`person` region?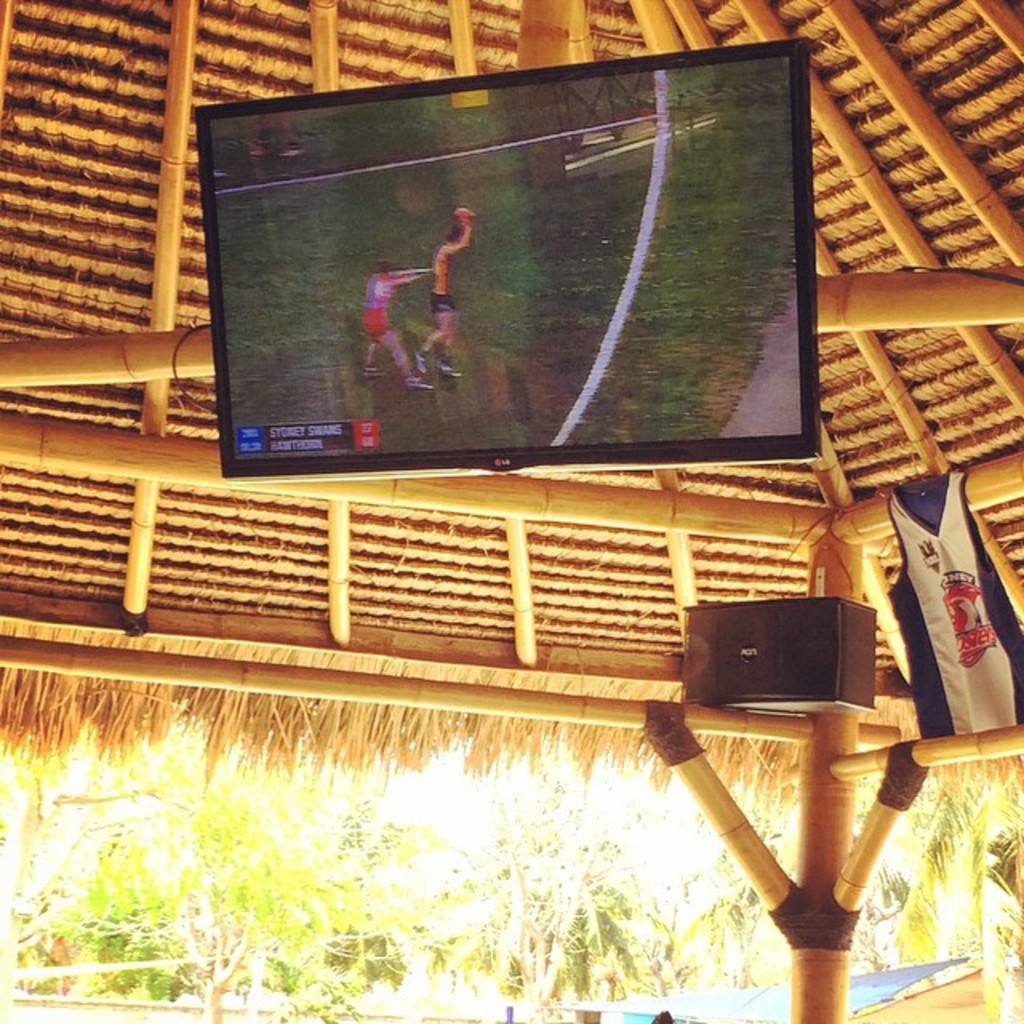
357, 262, 434, 387
